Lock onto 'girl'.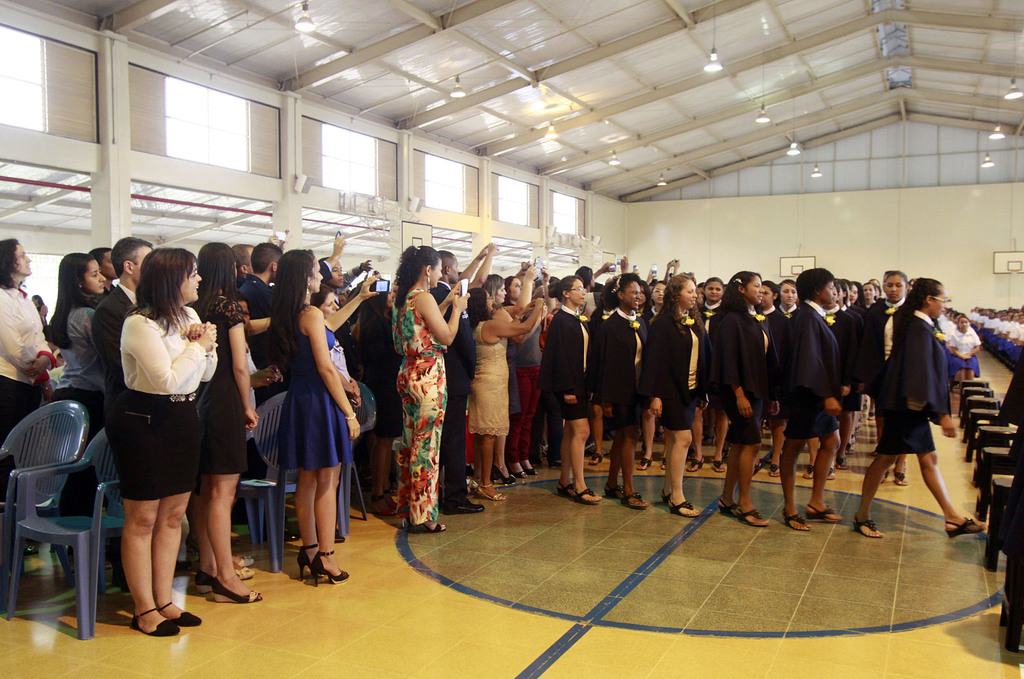
Locked: crop(543, 282, 605, 496).
